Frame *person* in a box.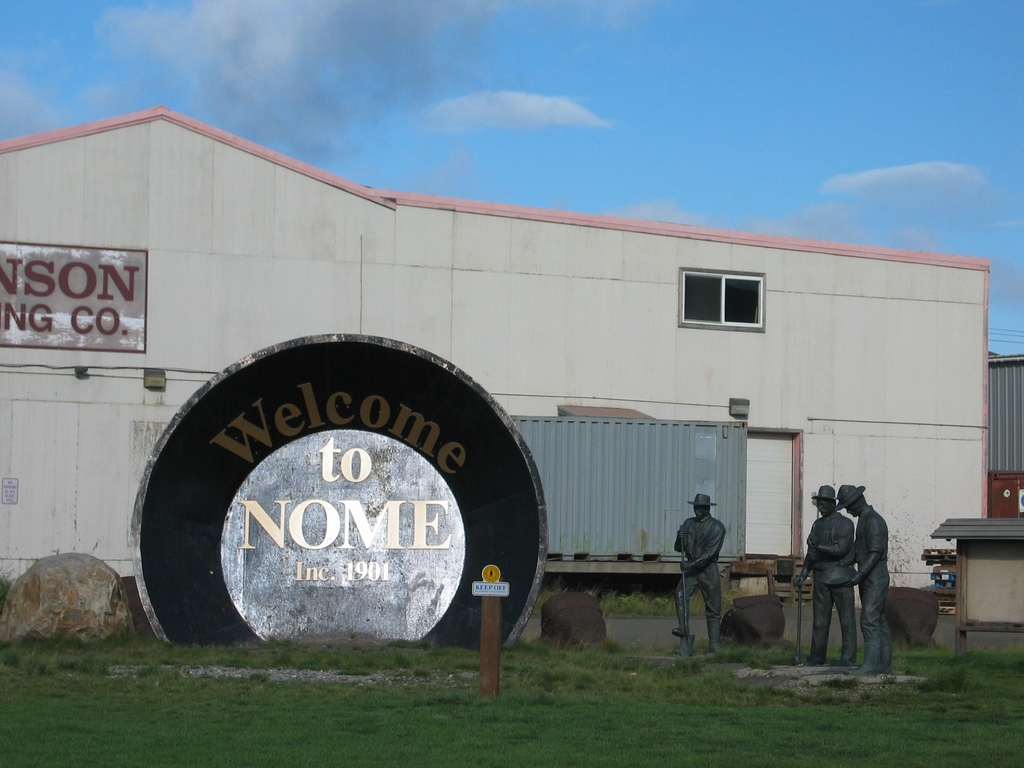
box(669, 492, 727, 651).
